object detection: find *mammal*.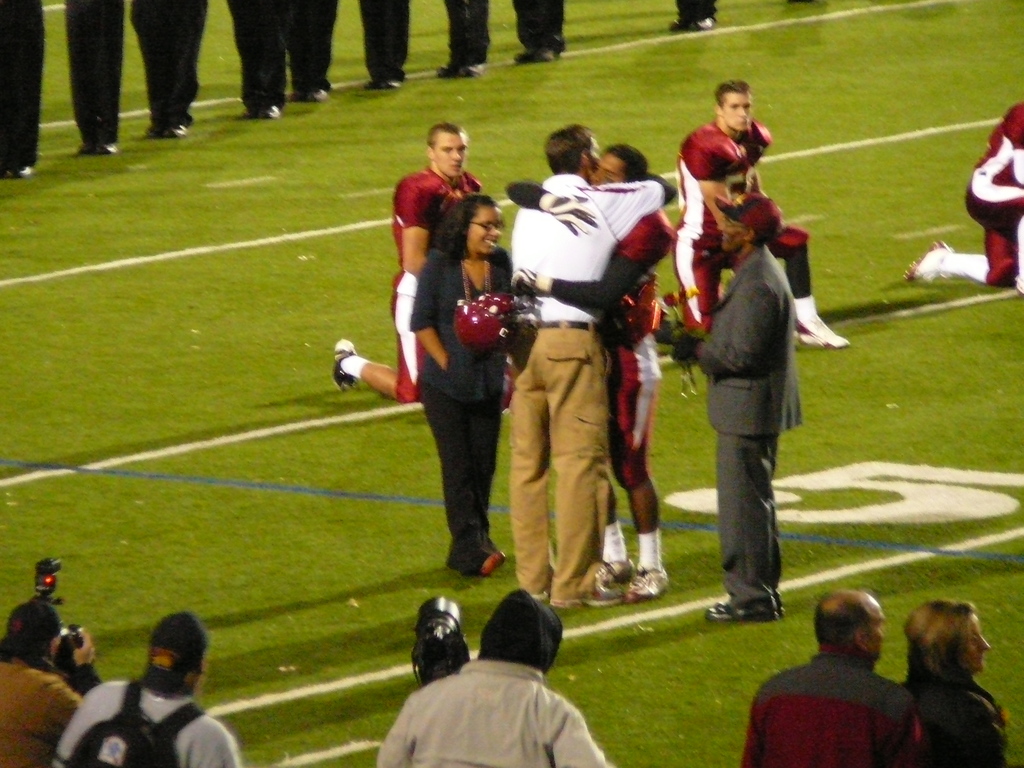
crop(514, 0, 566, 63).
